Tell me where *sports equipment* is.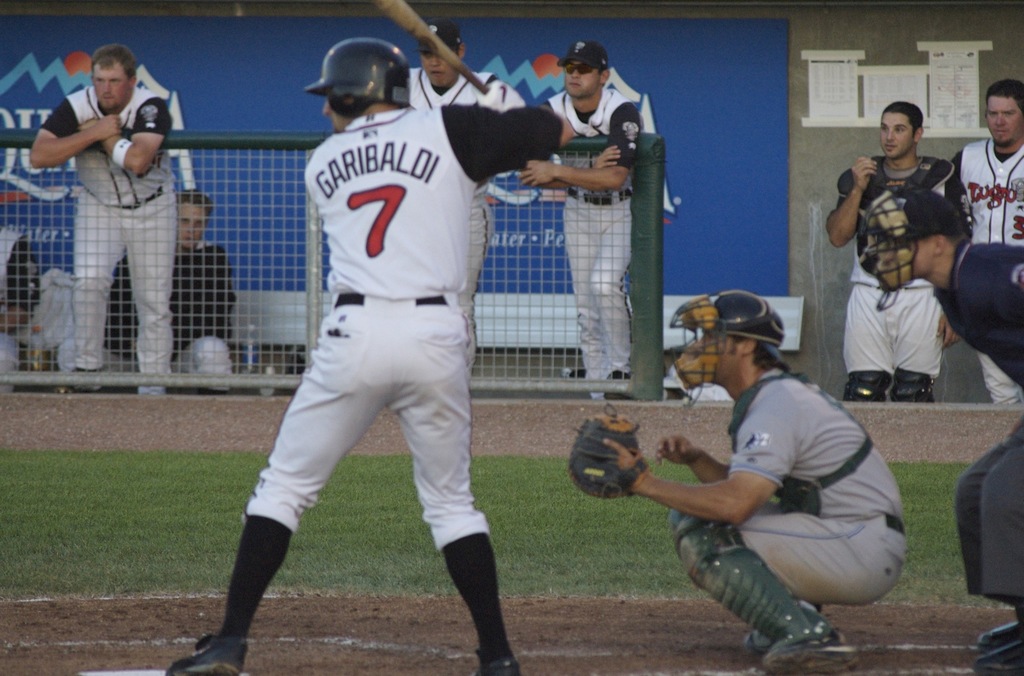
*sports equipment* is at {"x1": 376, "y1": 0, "x2": 496, "y2": 95}.
